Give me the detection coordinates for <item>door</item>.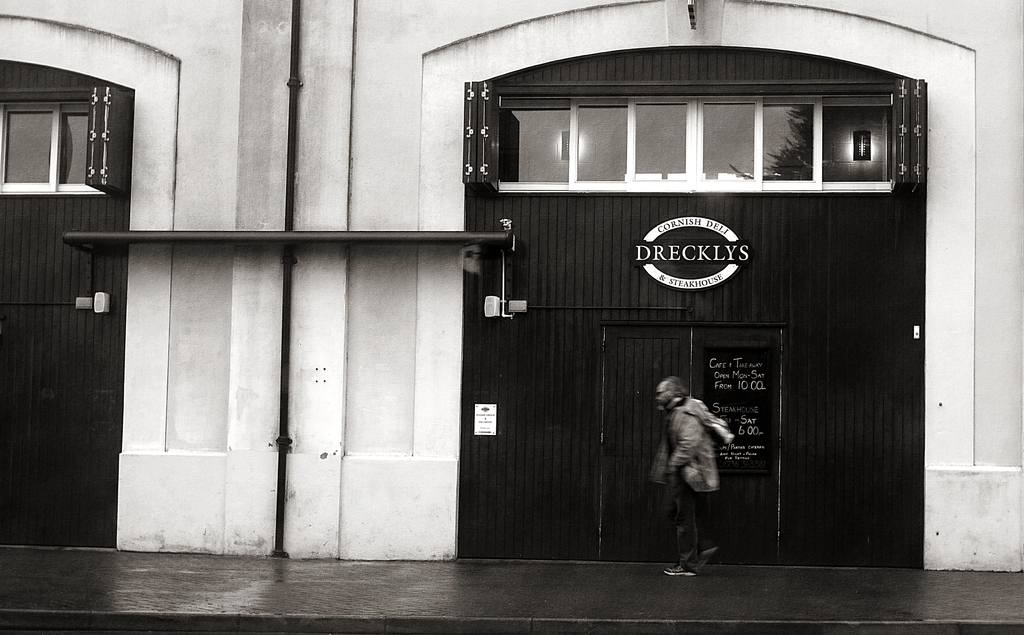
x1=692 y1=330 x2=781 y2=564.
